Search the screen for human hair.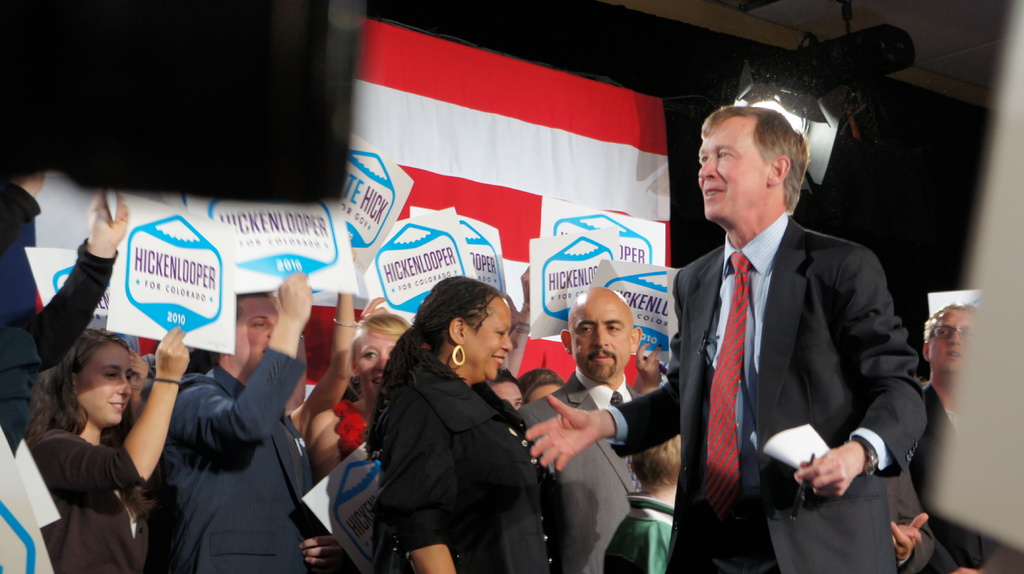
Found at detection(487, 364, 520, 393).
